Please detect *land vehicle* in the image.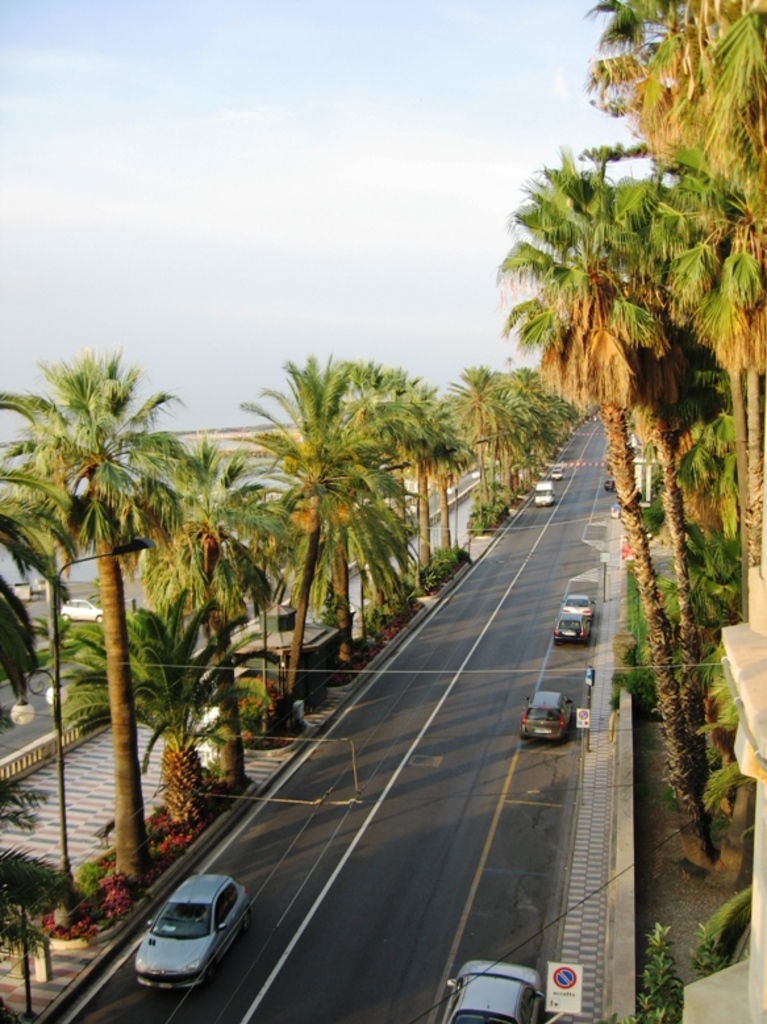
(122,871,257,988).
